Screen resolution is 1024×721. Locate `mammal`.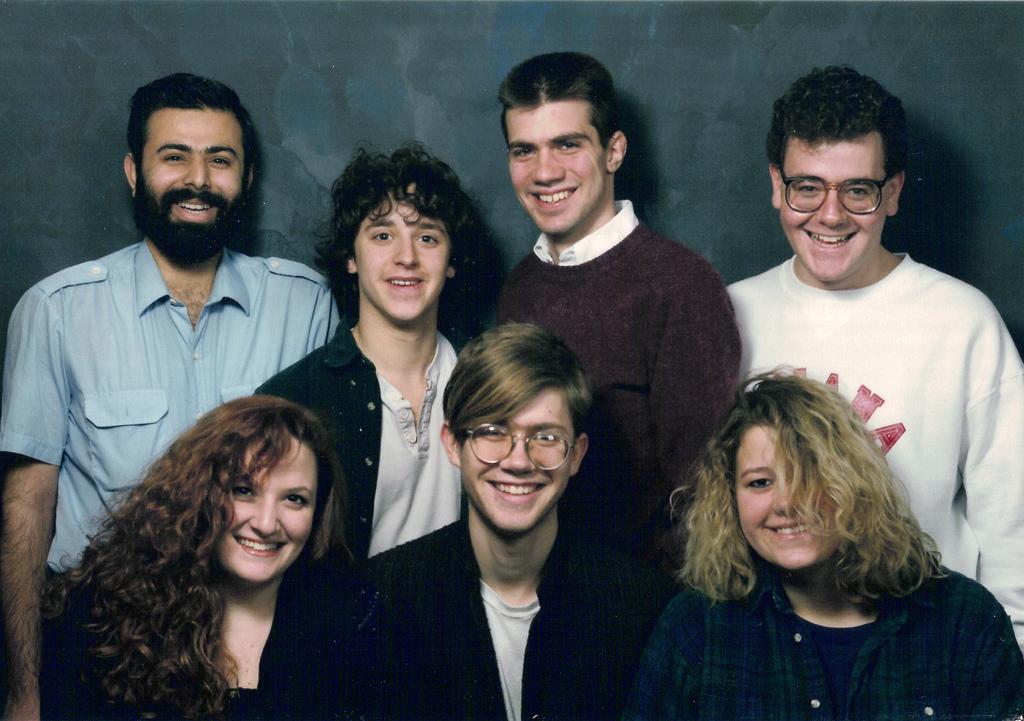
[left=255, top=150, right=491, bottom=597].
